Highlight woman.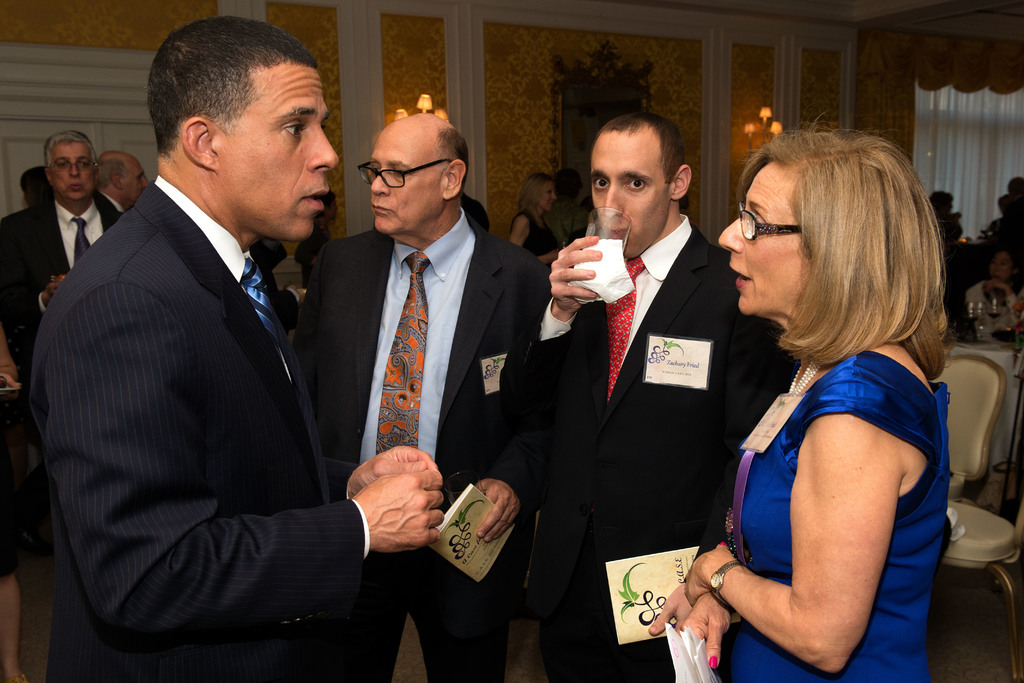
Highlighted region: detection(511, 173, 570, 265).
